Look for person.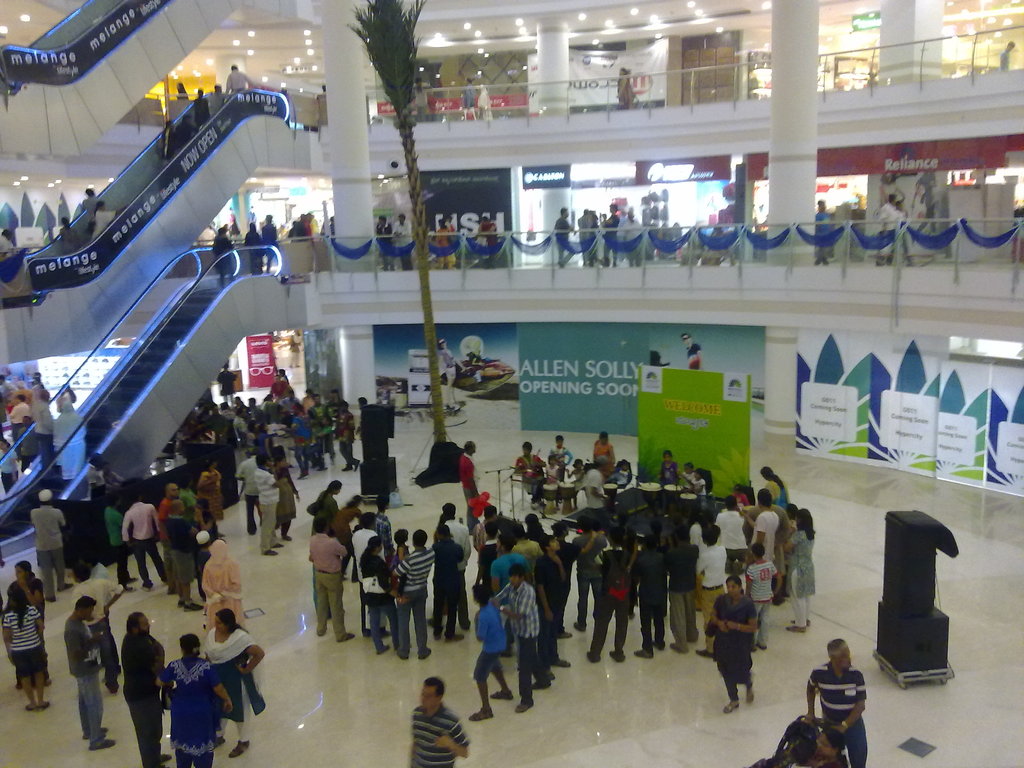
Found: box(596, 198, 620, 269).
